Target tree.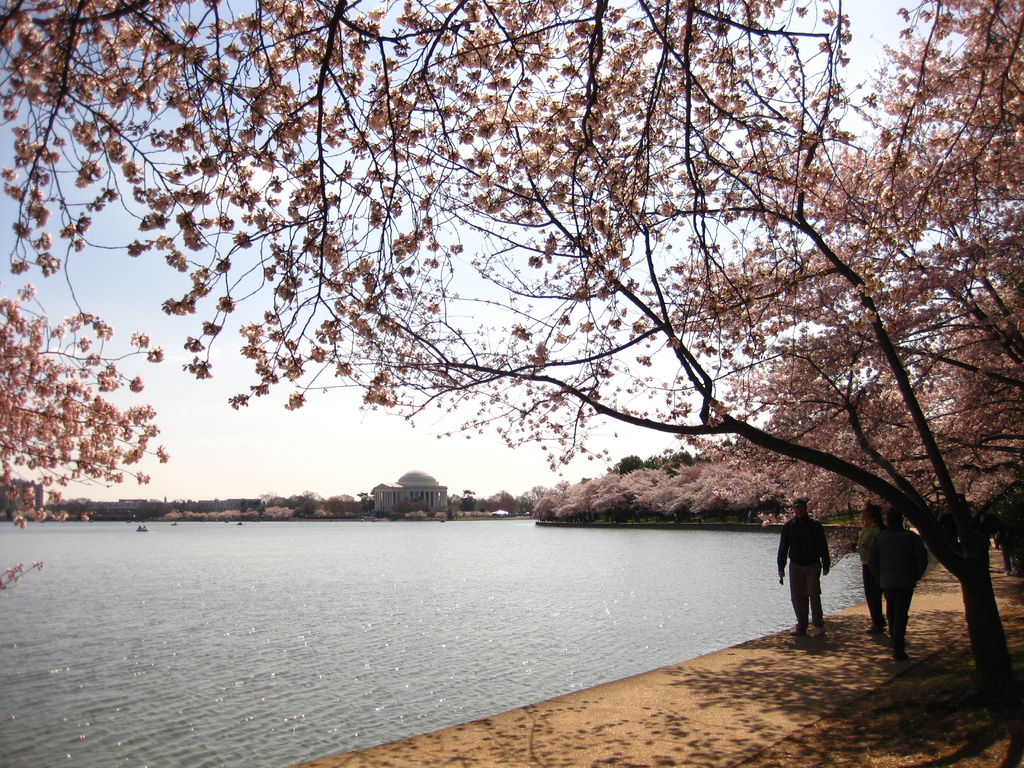
Target region: [x1=474, y1=484, x2=525, y2=519].
